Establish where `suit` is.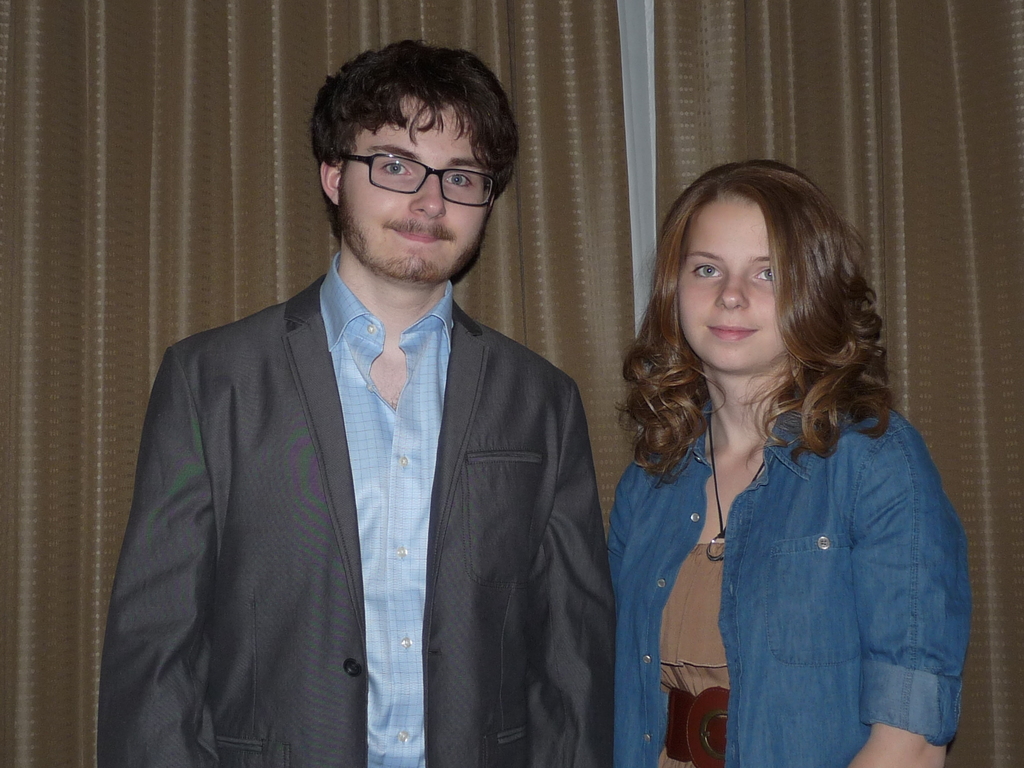
Established at BBox(109, 150, 616, 753).
